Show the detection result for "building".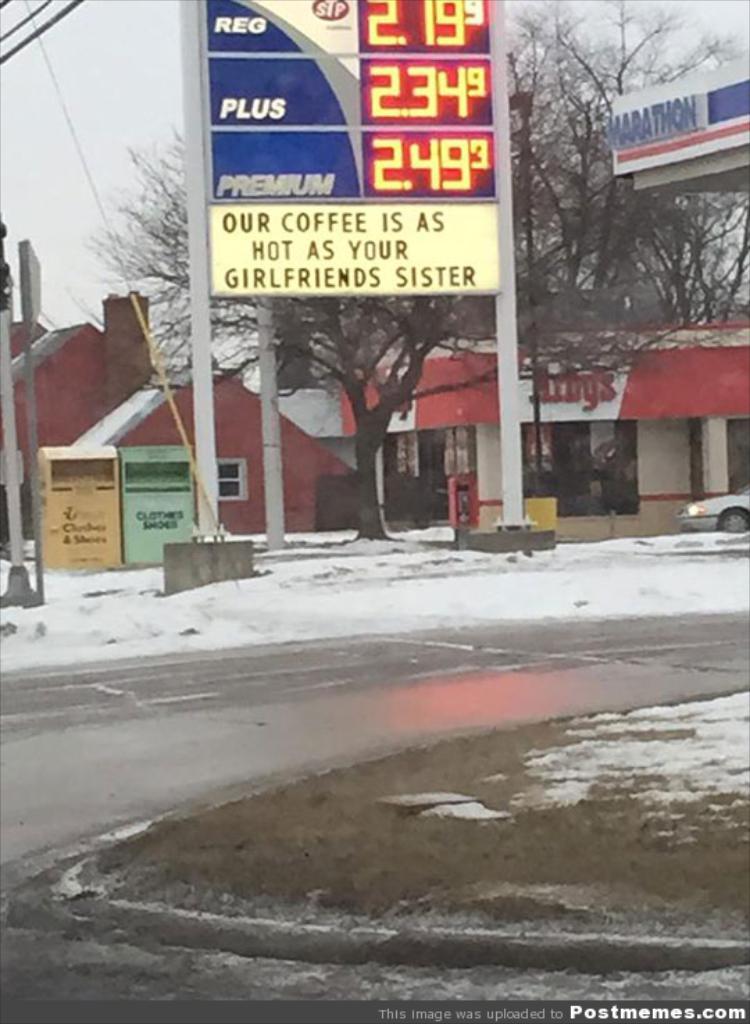
bbox(97, 357, 351, 538).
